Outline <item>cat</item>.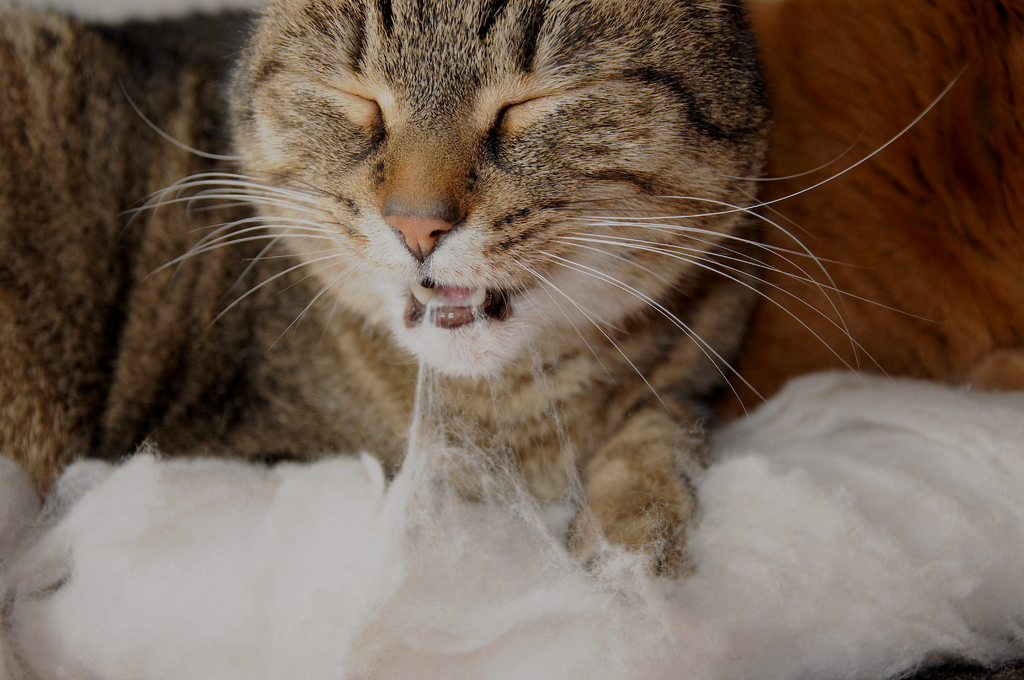
Outline: BBox(0, 0, 968, 584).
